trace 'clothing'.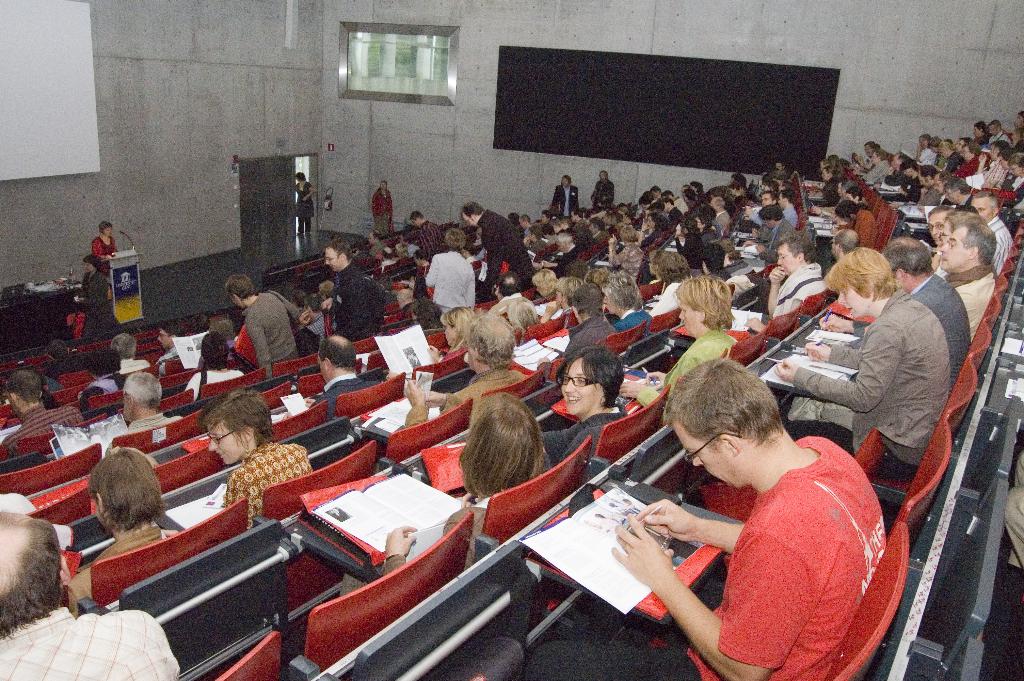
Traced to [x1=90, y1=240, x2=120, y2=270].
